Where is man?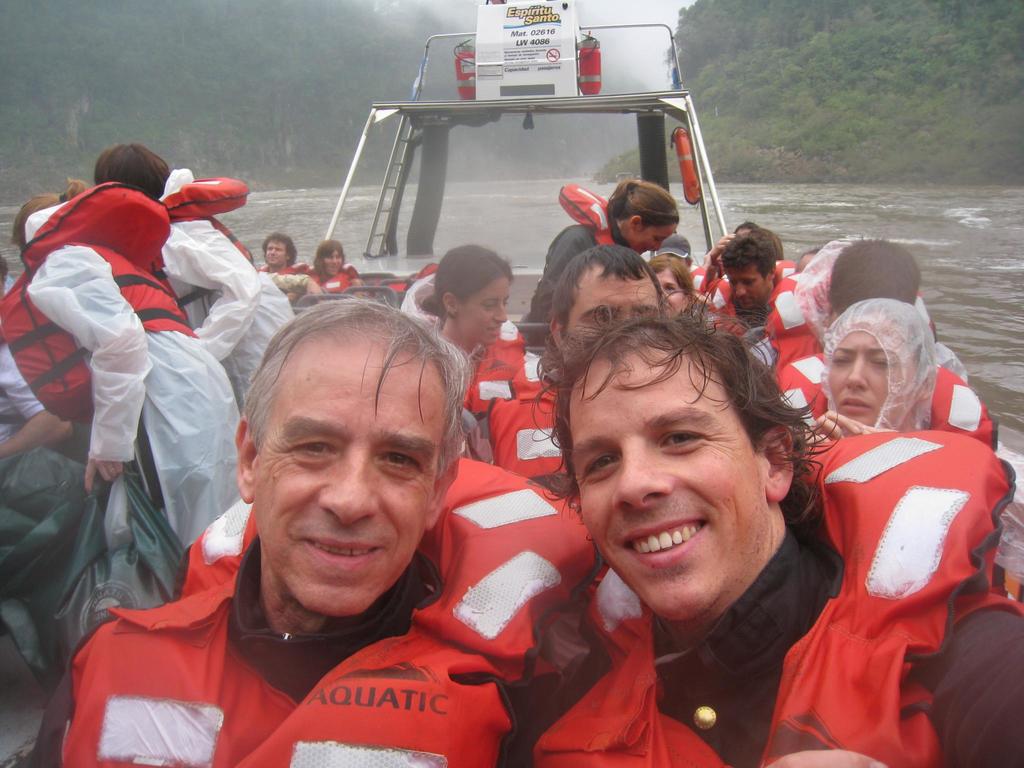
box(104, 284, 550, 767).
